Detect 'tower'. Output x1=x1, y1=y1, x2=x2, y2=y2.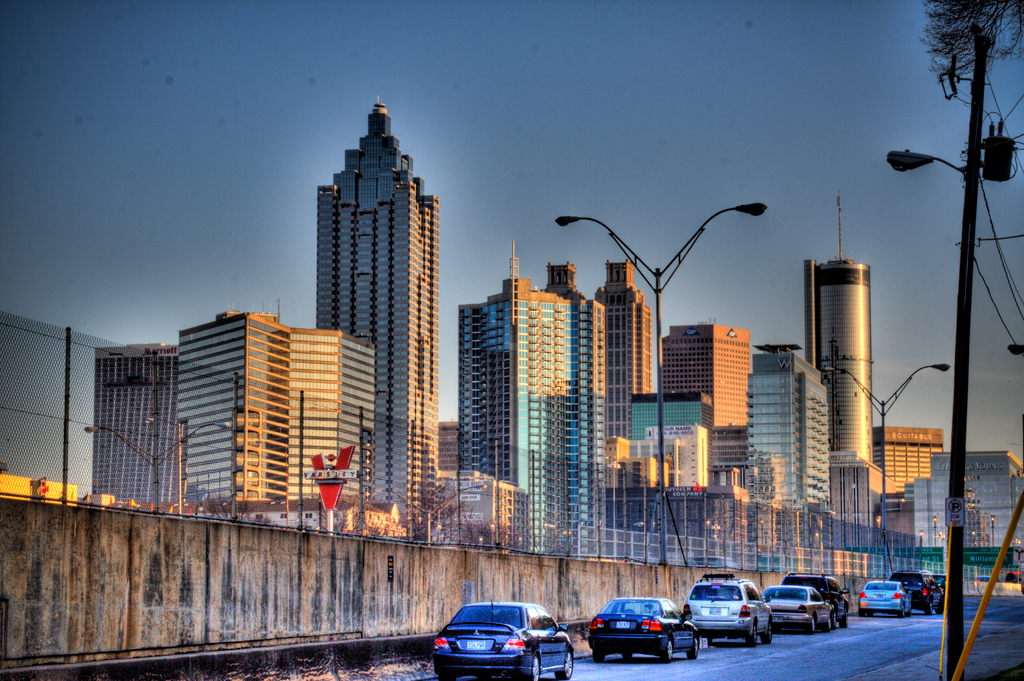
x1=631, y1=390, x2=725, y2=495.
